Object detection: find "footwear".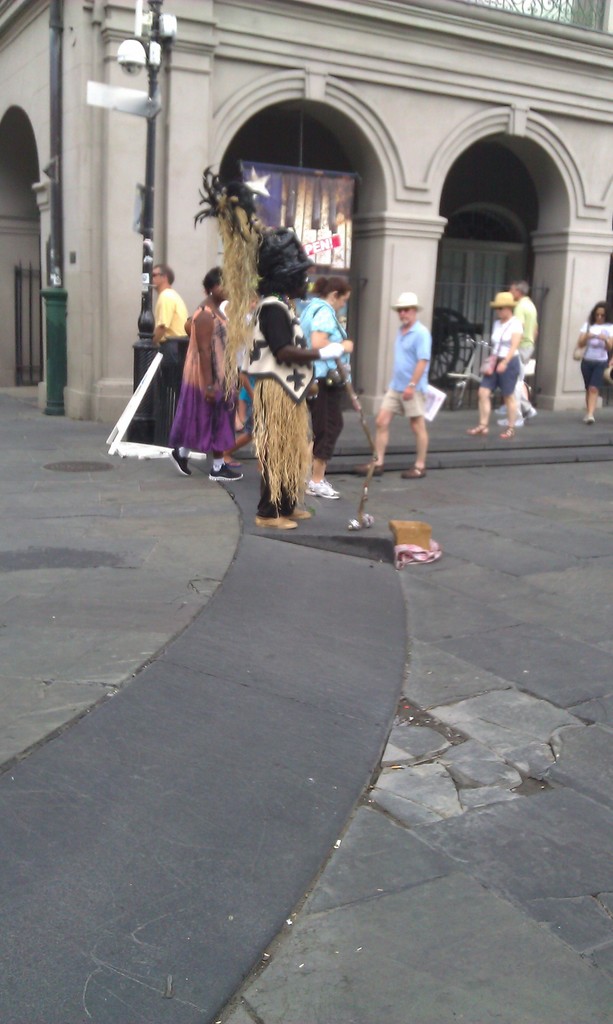
bbox=[358, 457, 385, 476].
